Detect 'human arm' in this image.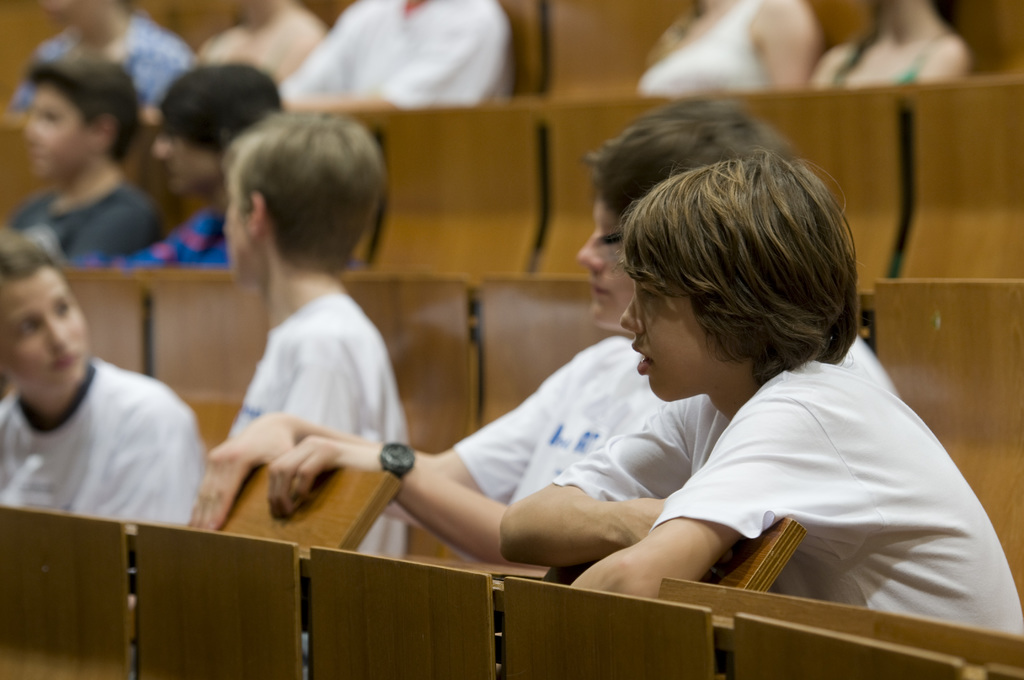
Detection: BBox(182, 404, 436, 533).
